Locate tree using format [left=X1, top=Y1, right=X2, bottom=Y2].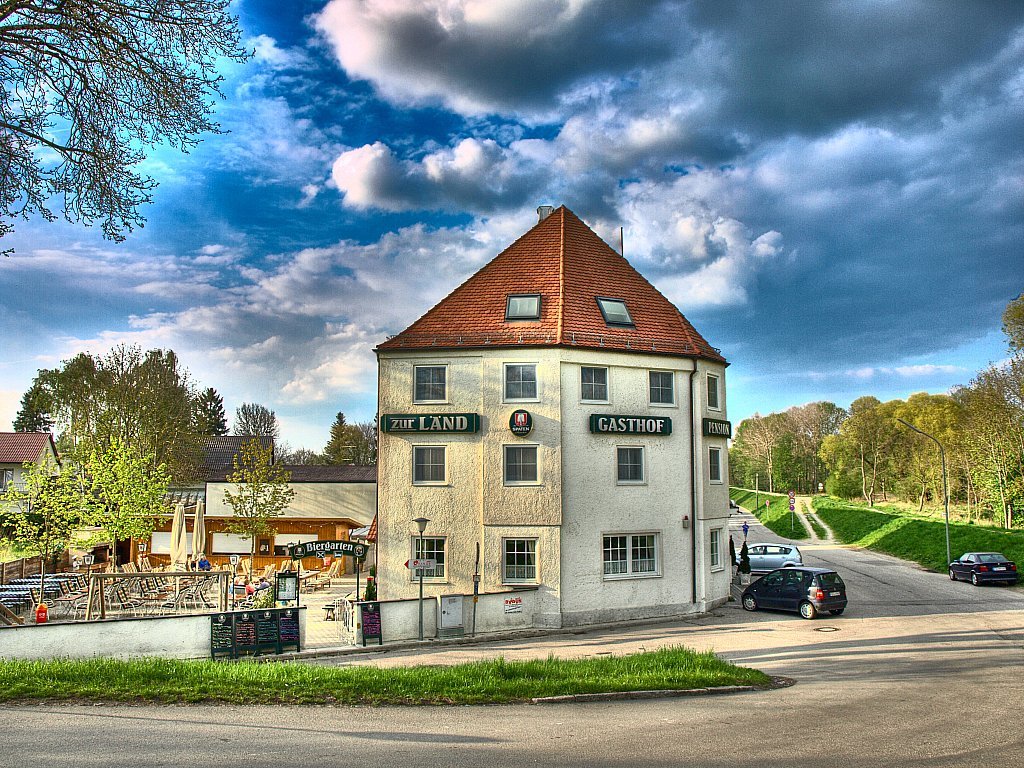
[left=194, top=387, right=232, bottom=434].
